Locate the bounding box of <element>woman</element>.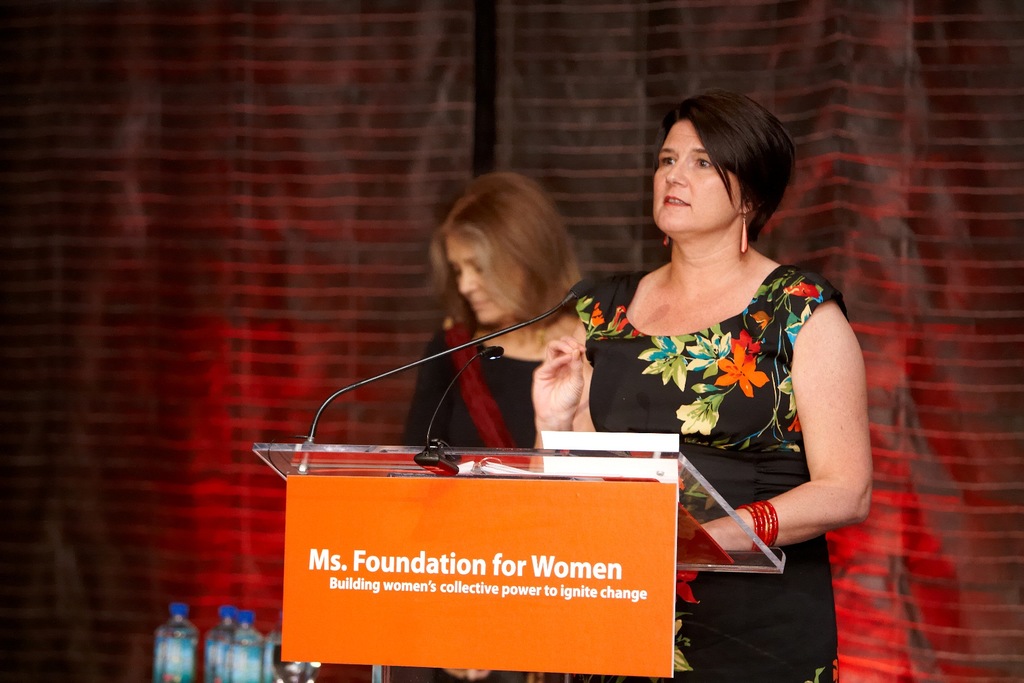
Bounding box: locate(366, 168, 595, 682).
